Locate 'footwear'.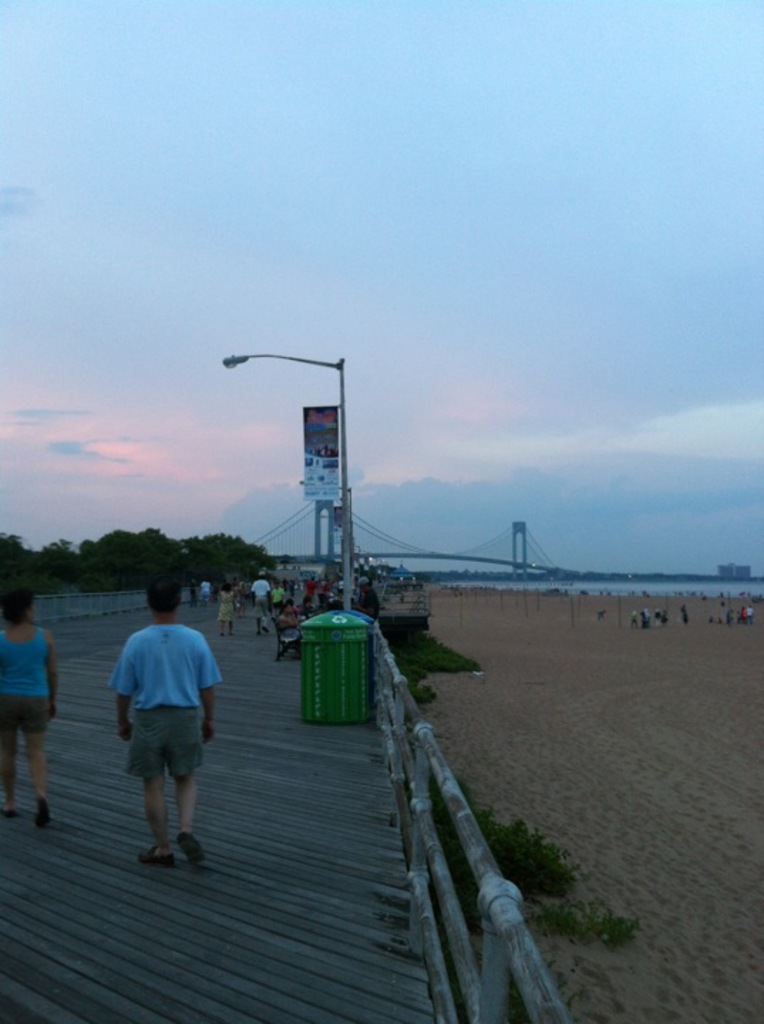
Bounding box: 0,804,16,816.
